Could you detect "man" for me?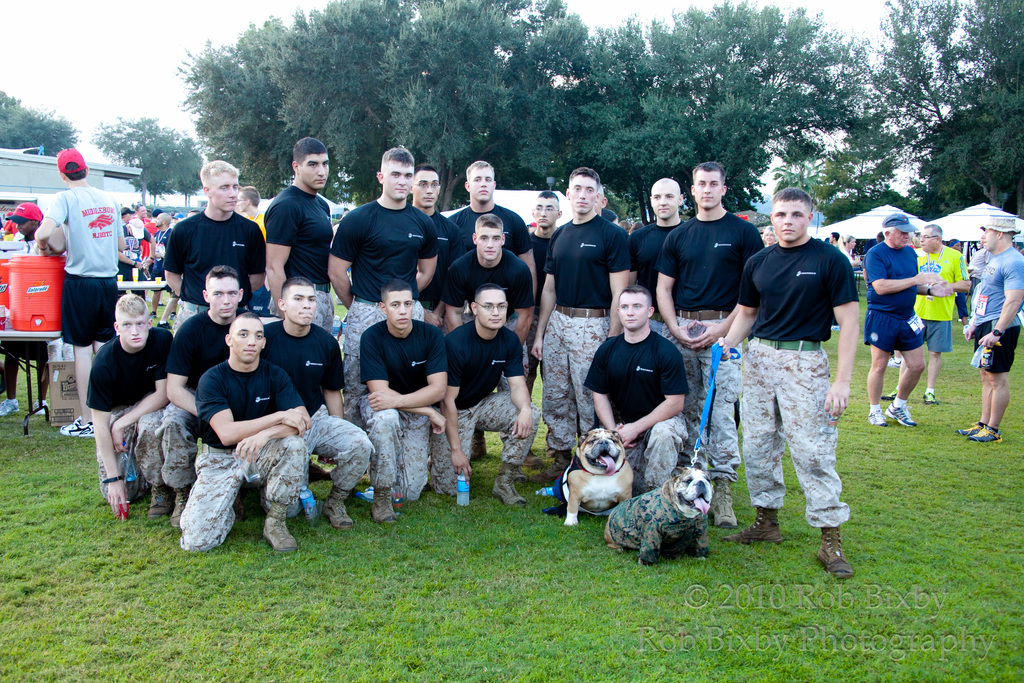
Detection result: rect(330, 145, 442, 425).
